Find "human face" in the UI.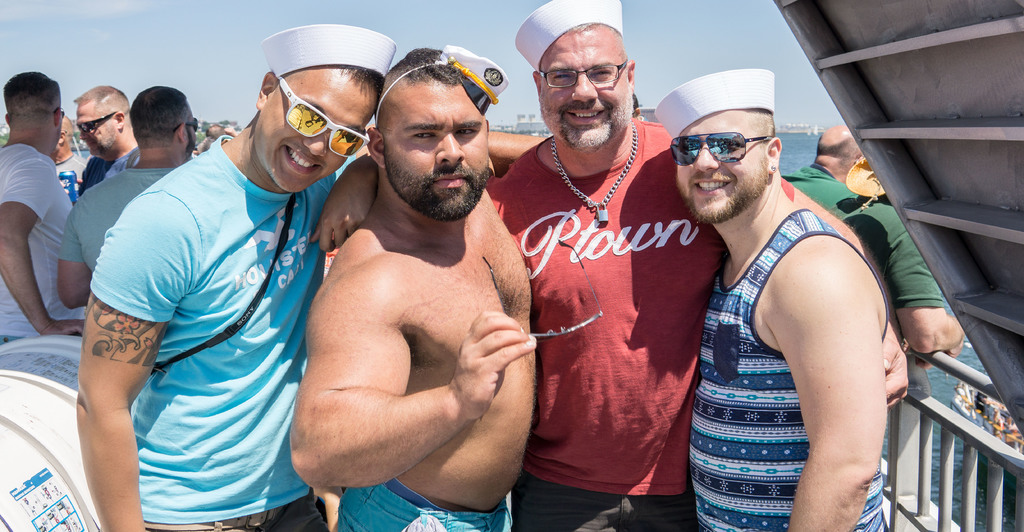
UI element at [x1=385, y1=88, x2=493, y2=220].
